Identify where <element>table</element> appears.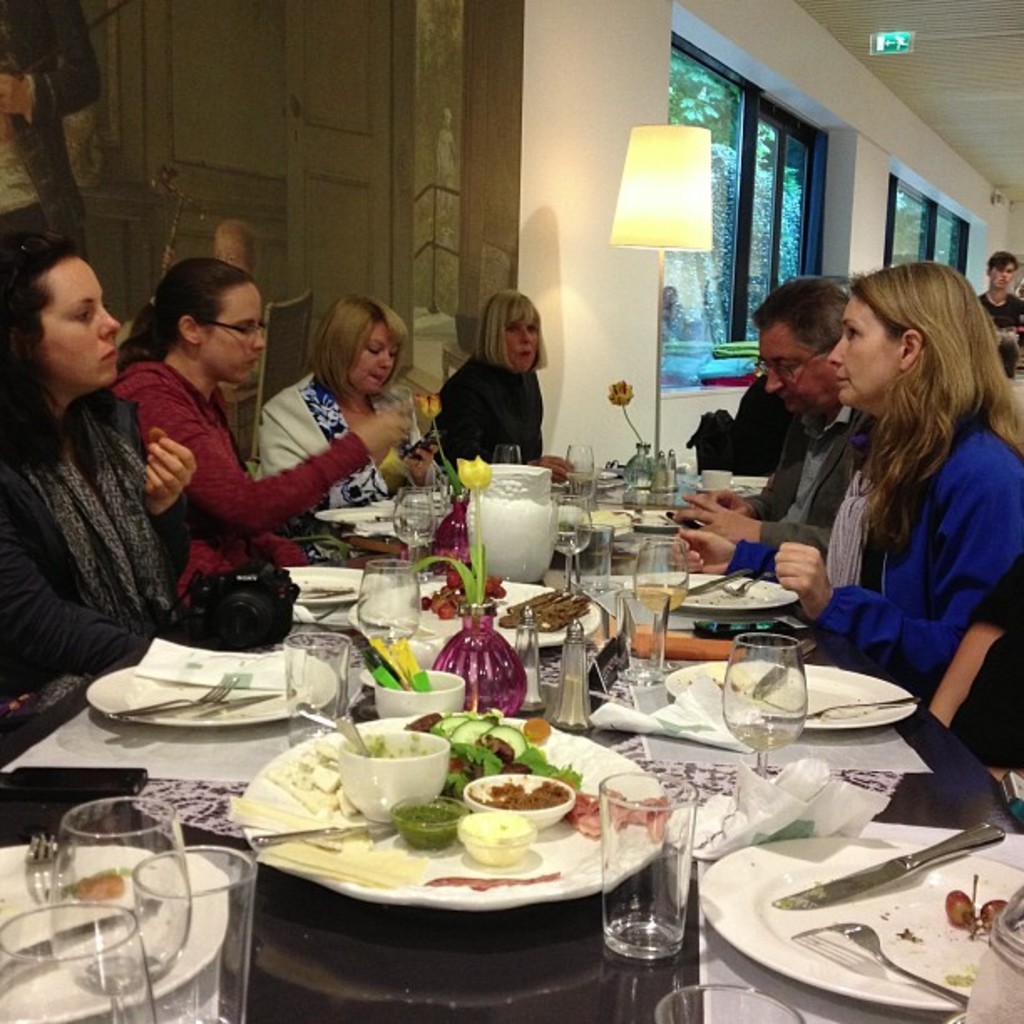
Appears at region(0, 463, 1022, 1022).
